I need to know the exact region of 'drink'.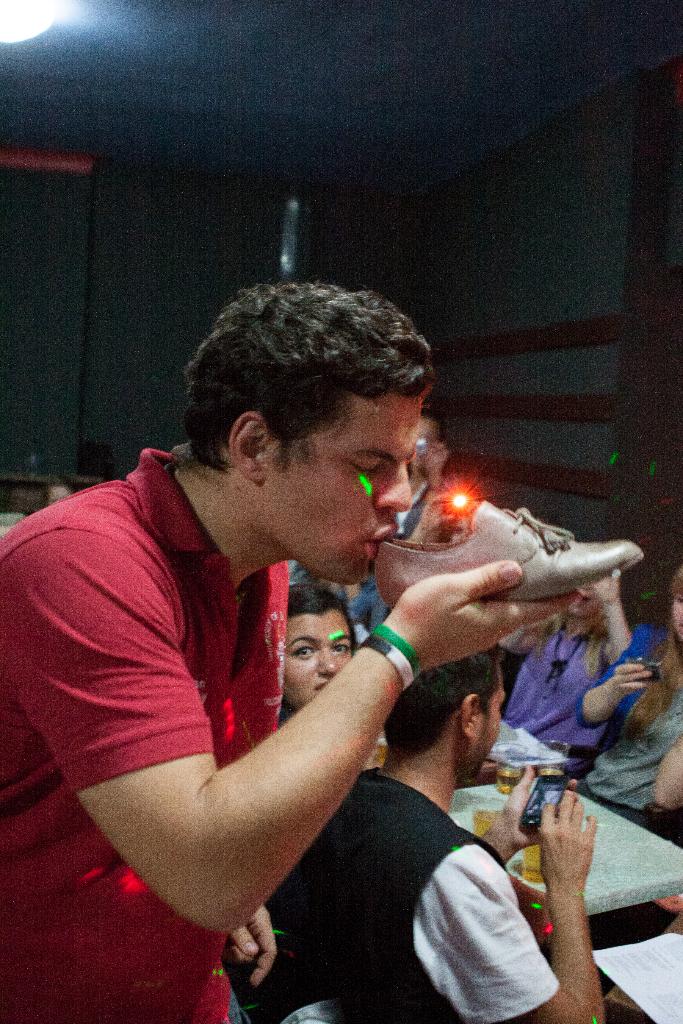
Region: bbox=[497, 765, 523, 796].
